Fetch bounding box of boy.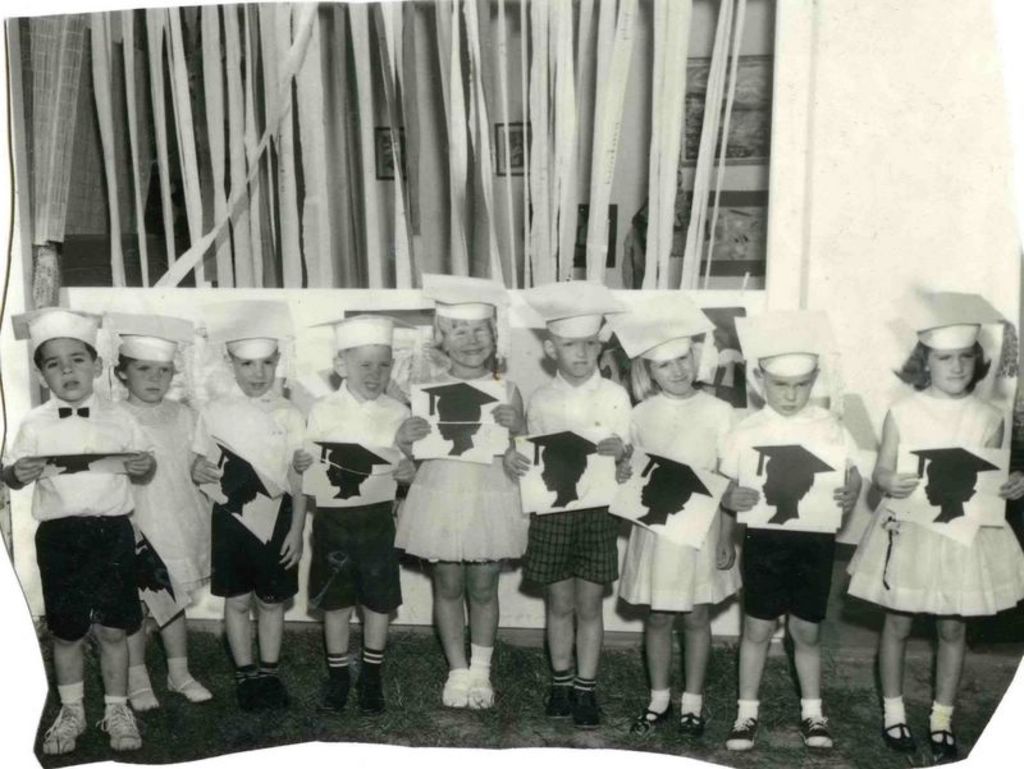
Bbox: bbox=[0, 328, 198, 749].
